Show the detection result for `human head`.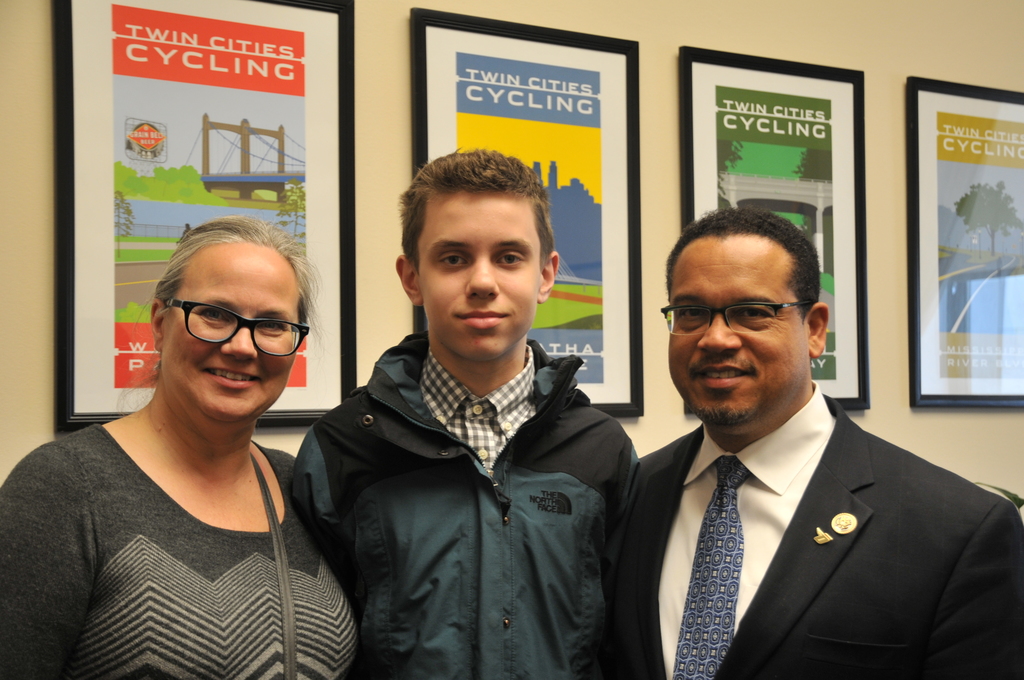
<bbox>149, 219, 308, 432</bbox>.
